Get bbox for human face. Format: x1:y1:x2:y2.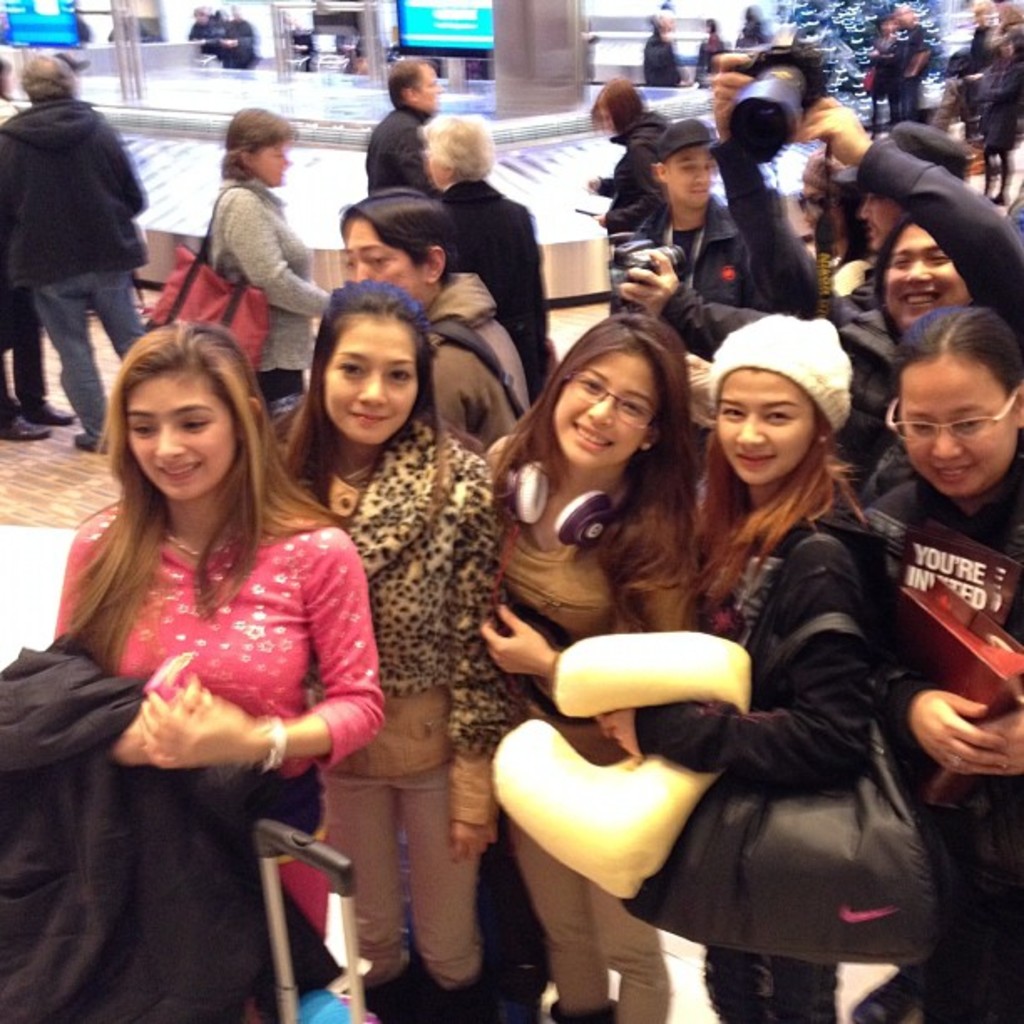
427:156:445:186.
